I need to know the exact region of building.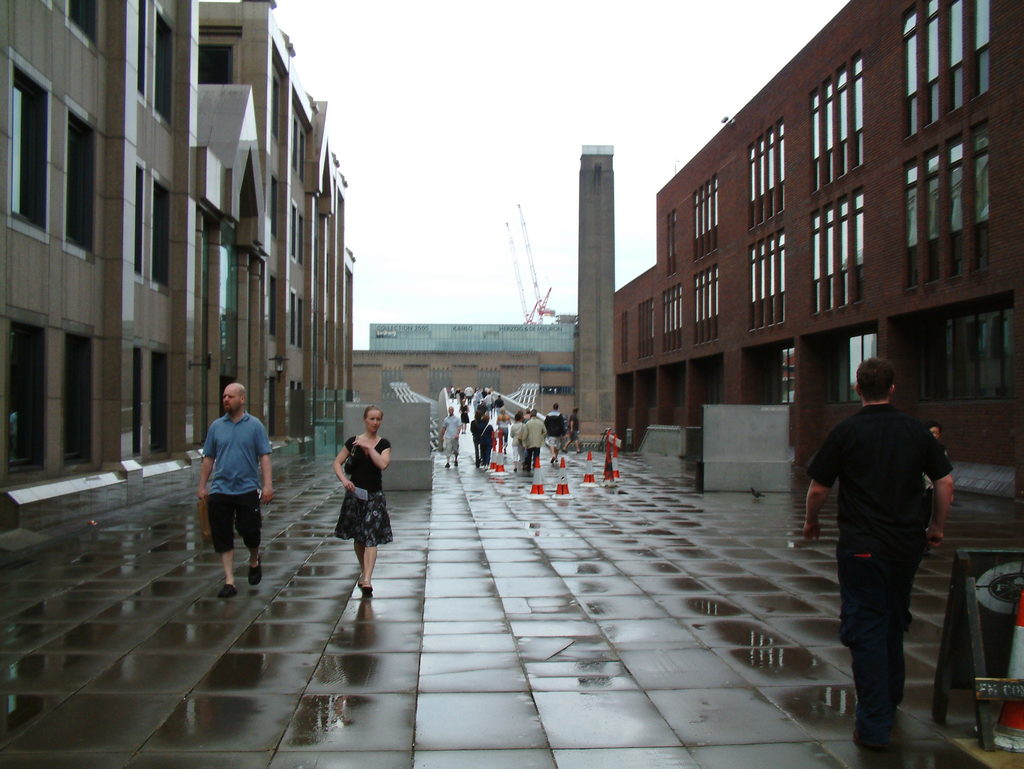
Region: 0, 0, 355, 527.
